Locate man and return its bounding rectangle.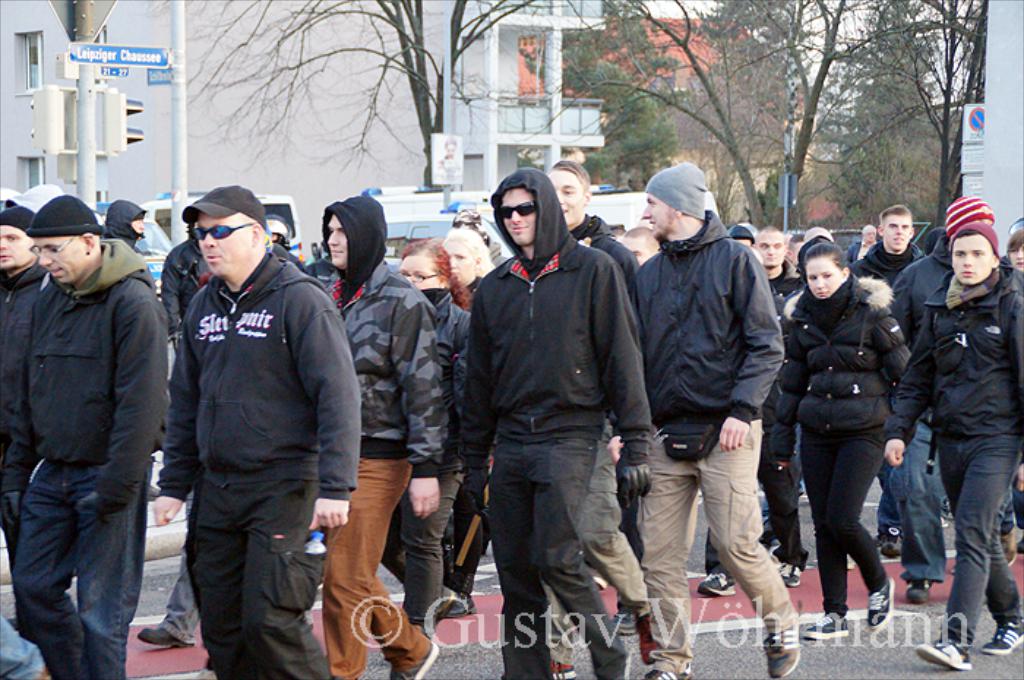
[752, 227, 803, 556].
